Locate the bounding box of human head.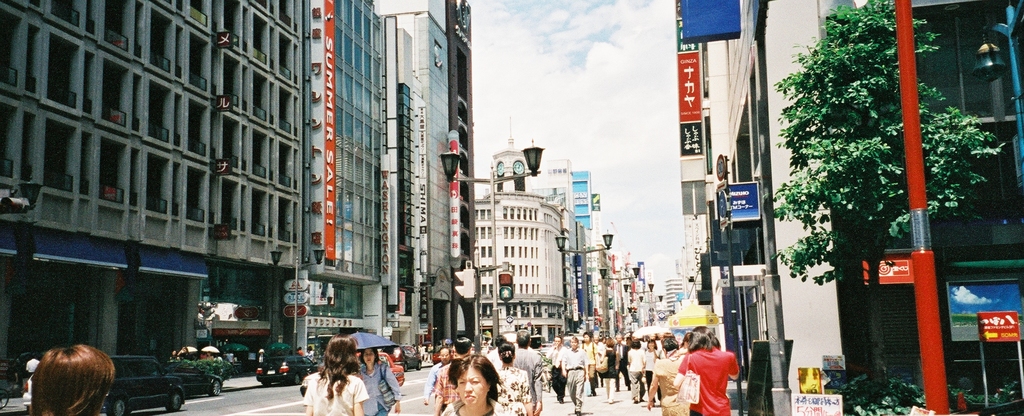
Bounding box: <region>631, 338, 643, 349</region>.
